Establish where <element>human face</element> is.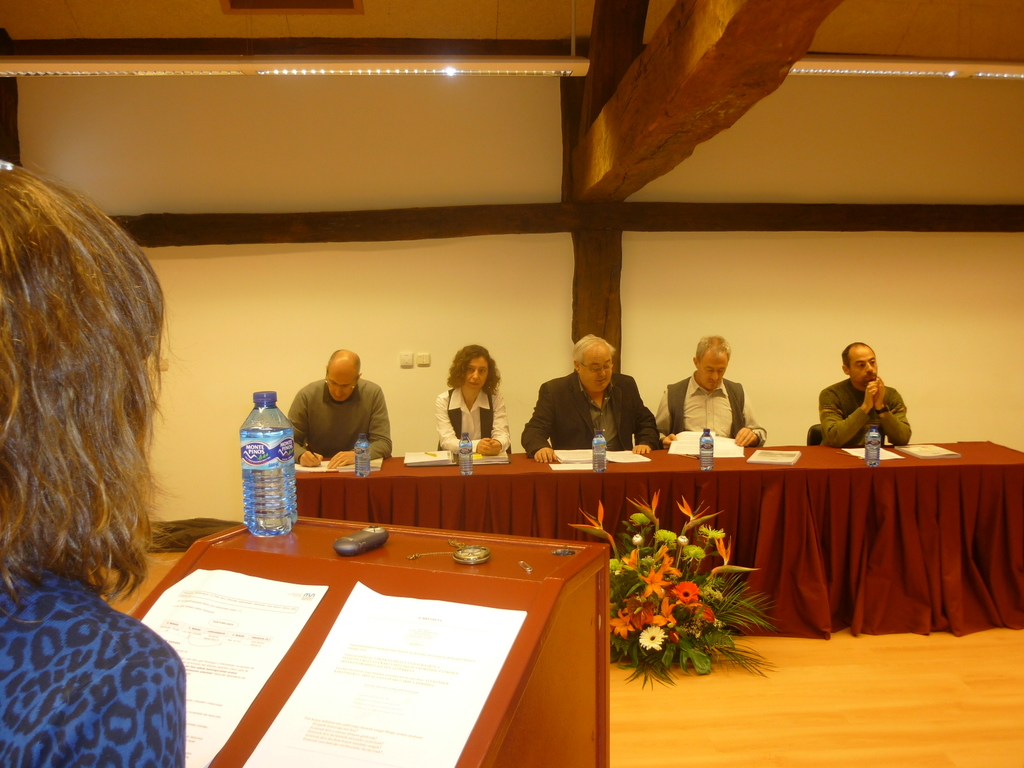
Established at locate(461, 353, 491, 396).
